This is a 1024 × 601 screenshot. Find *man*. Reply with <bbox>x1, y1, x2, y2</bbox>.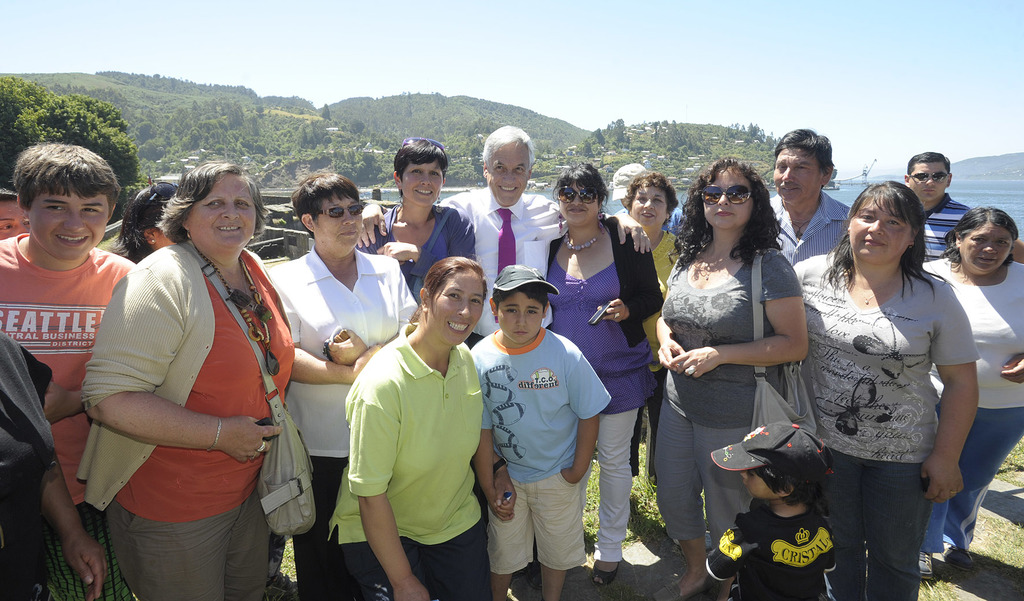
<bbox>893, 154, 979, 263</bbox>.
